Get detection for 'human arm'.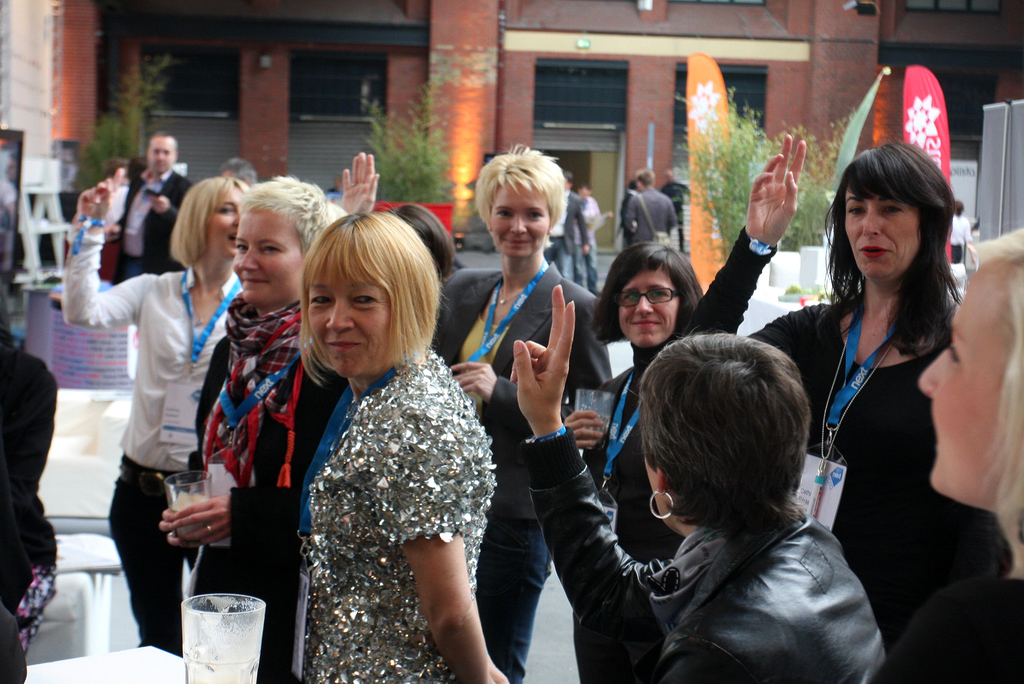
Detection: detection(852, 580, 1023, 683).
